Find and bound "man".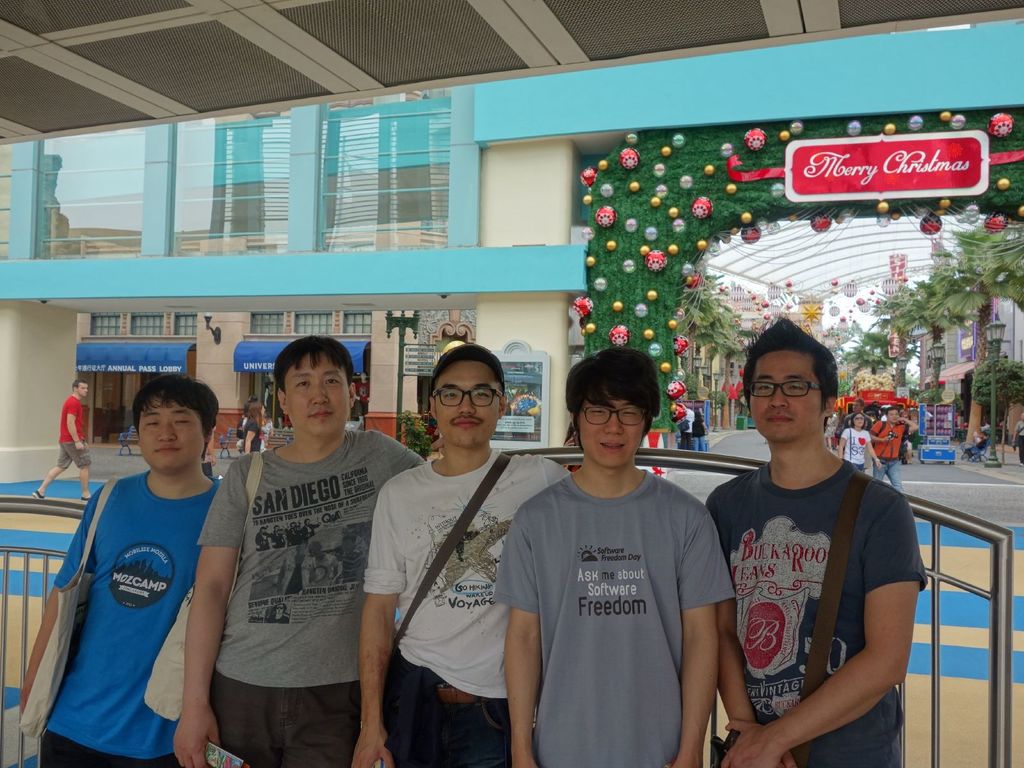
Bound: bbox=[841, 398, 873, 433].
